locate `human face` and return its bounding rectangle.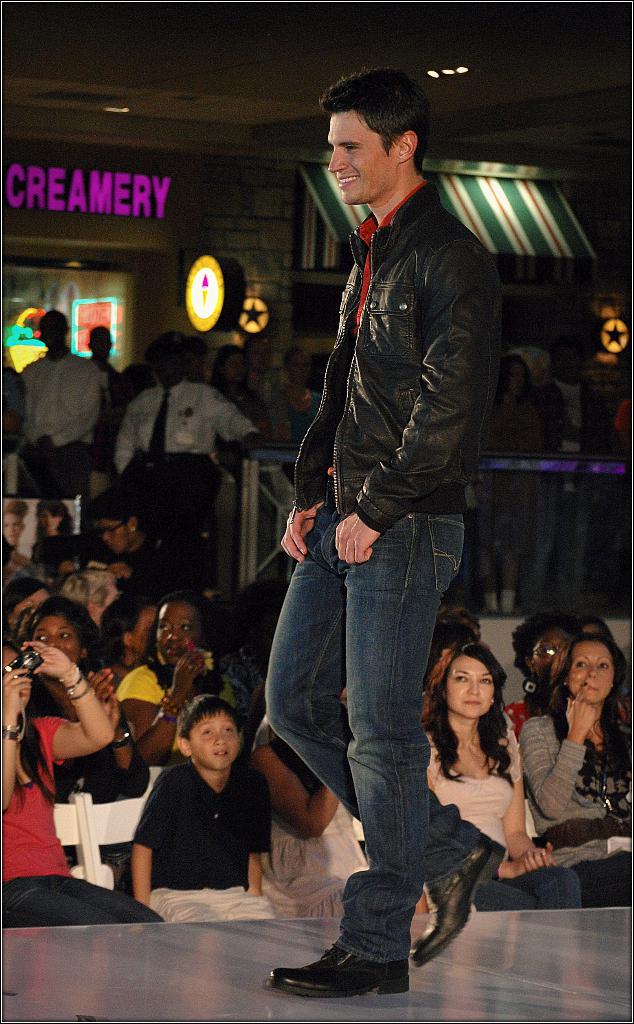
x1=530, y1=631, x2=559, y2=669.
